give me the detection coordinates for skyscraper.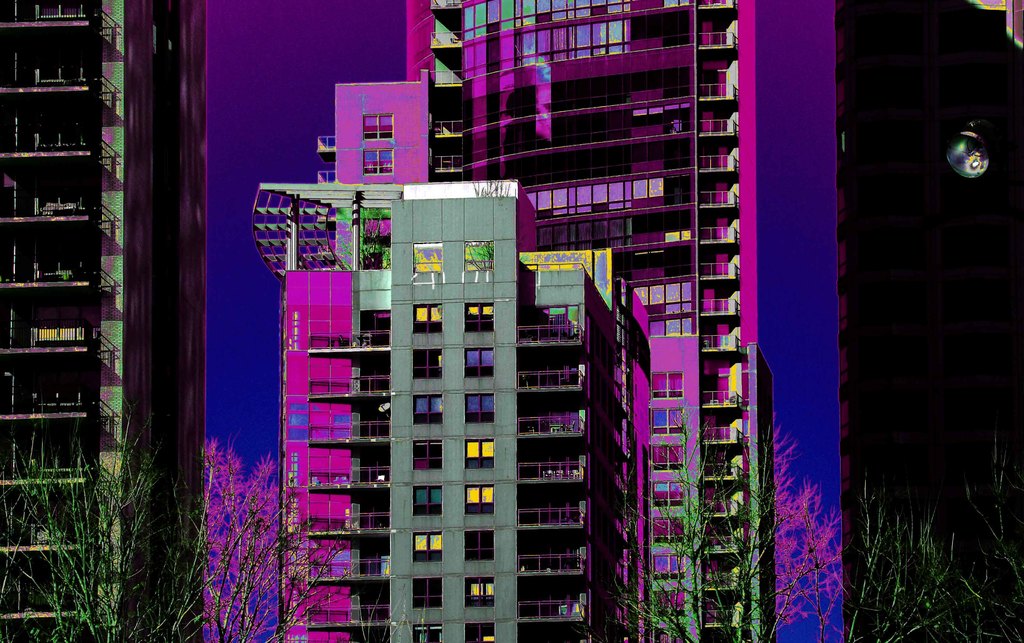
select_region(0, 0, 209, 642).
